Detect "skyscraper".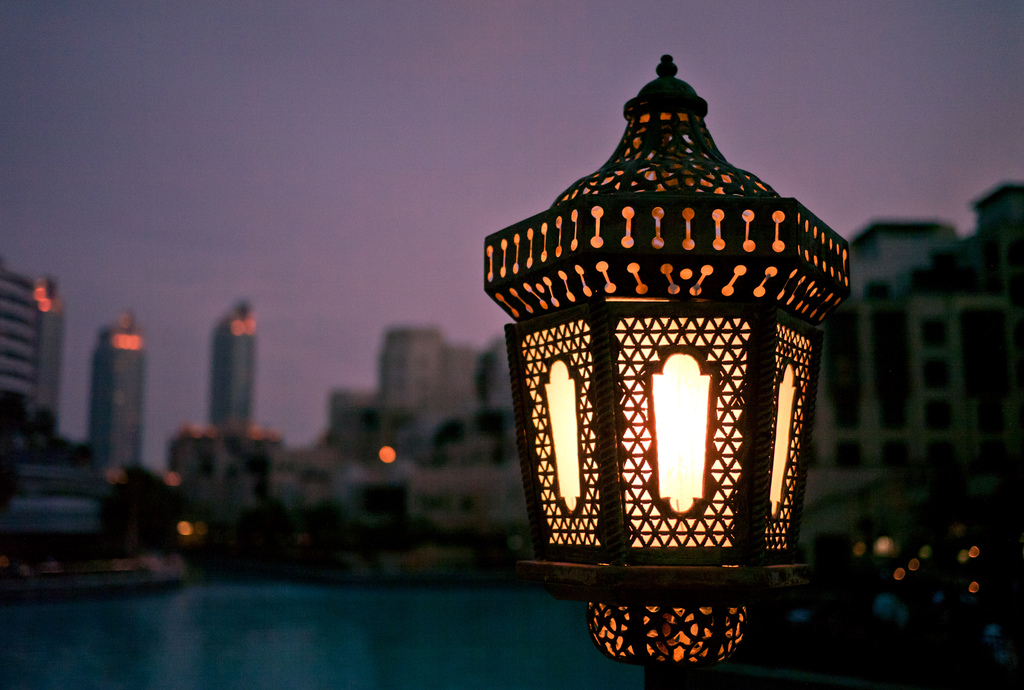
Detected at BBox(84, 313, 147, 483).
